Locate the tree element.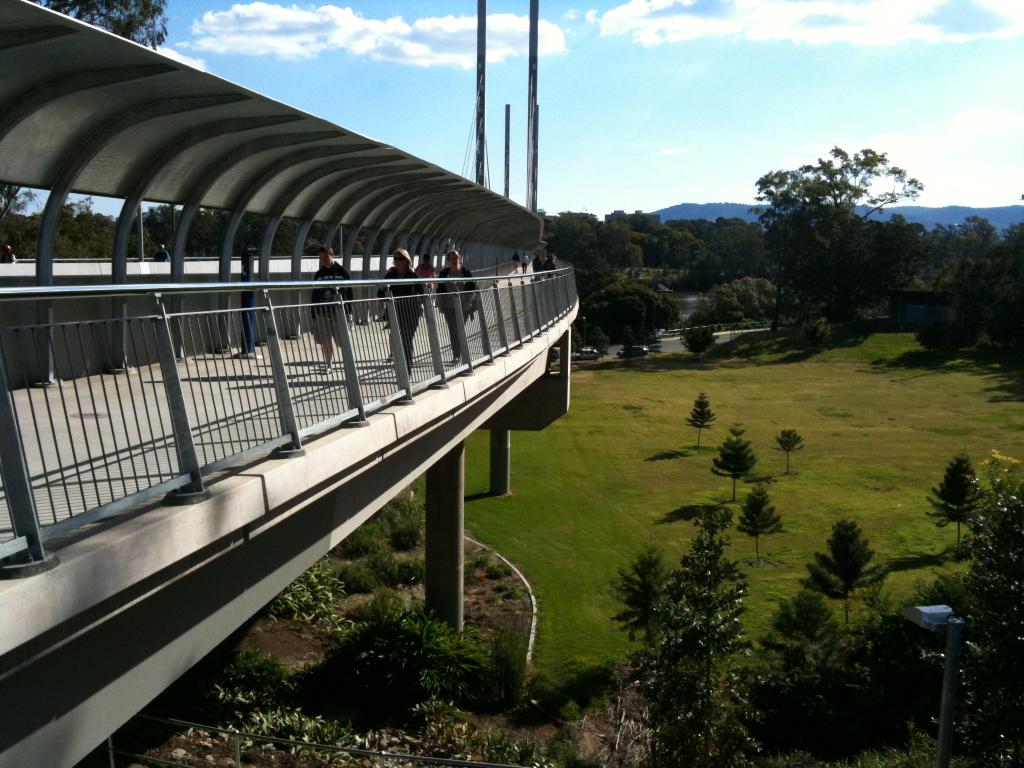
Element bbox: crop(707, 420, 760, 501).
